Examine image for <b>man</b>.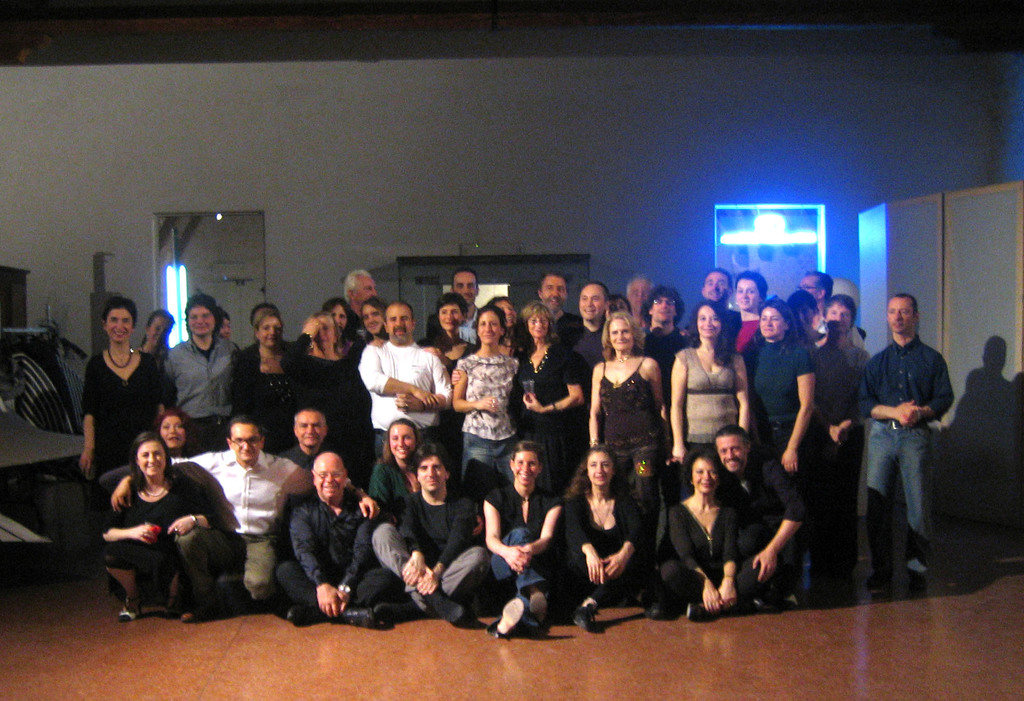
Examination result: {"x1": 705, "y1": 421, "x2": 819, "y2": 602}.
